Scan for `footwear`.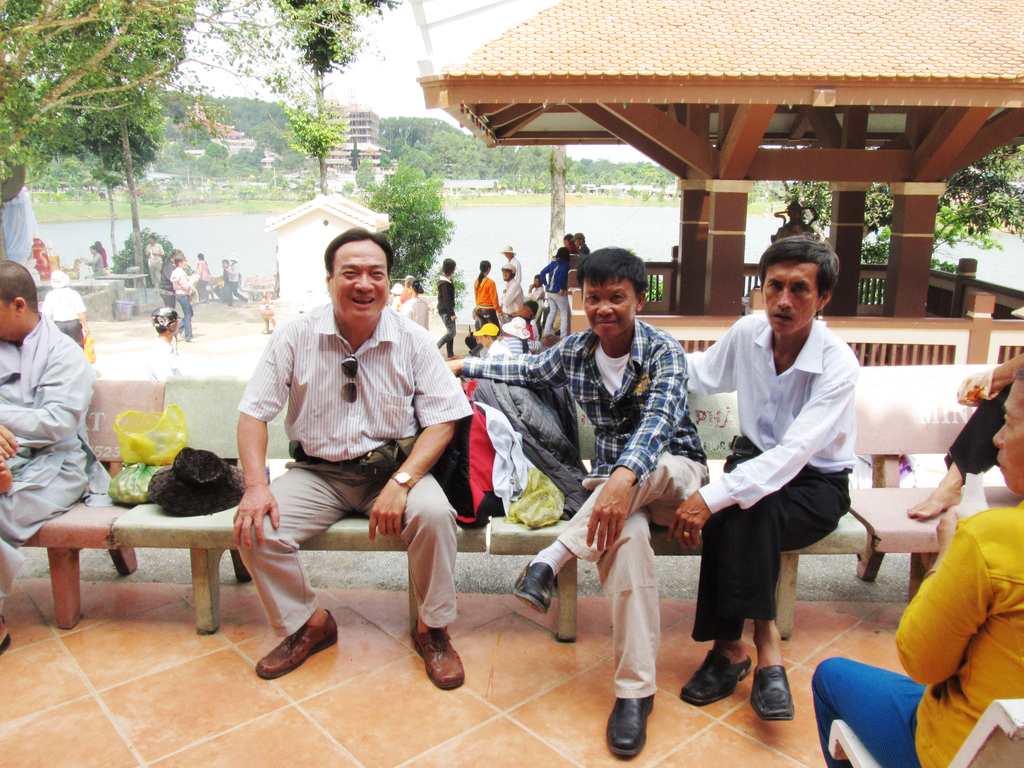
Scan result: region(753, 668, 797, 723).
